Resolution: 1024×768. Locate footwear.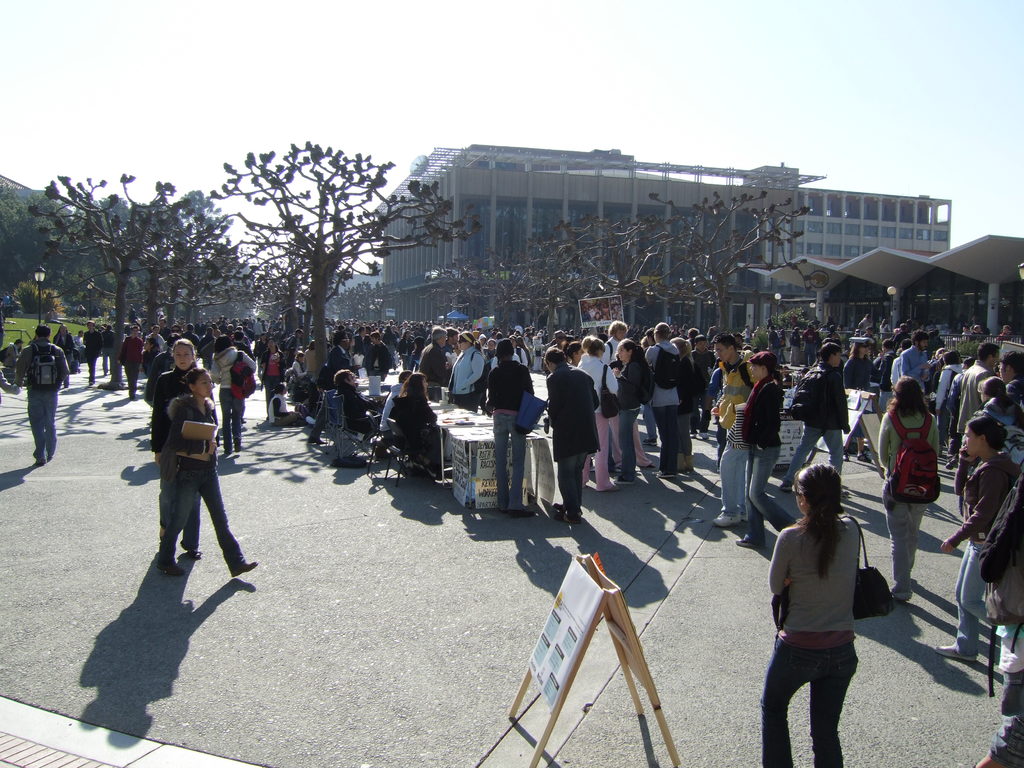
l=507, t=507, r=536, b=518.
